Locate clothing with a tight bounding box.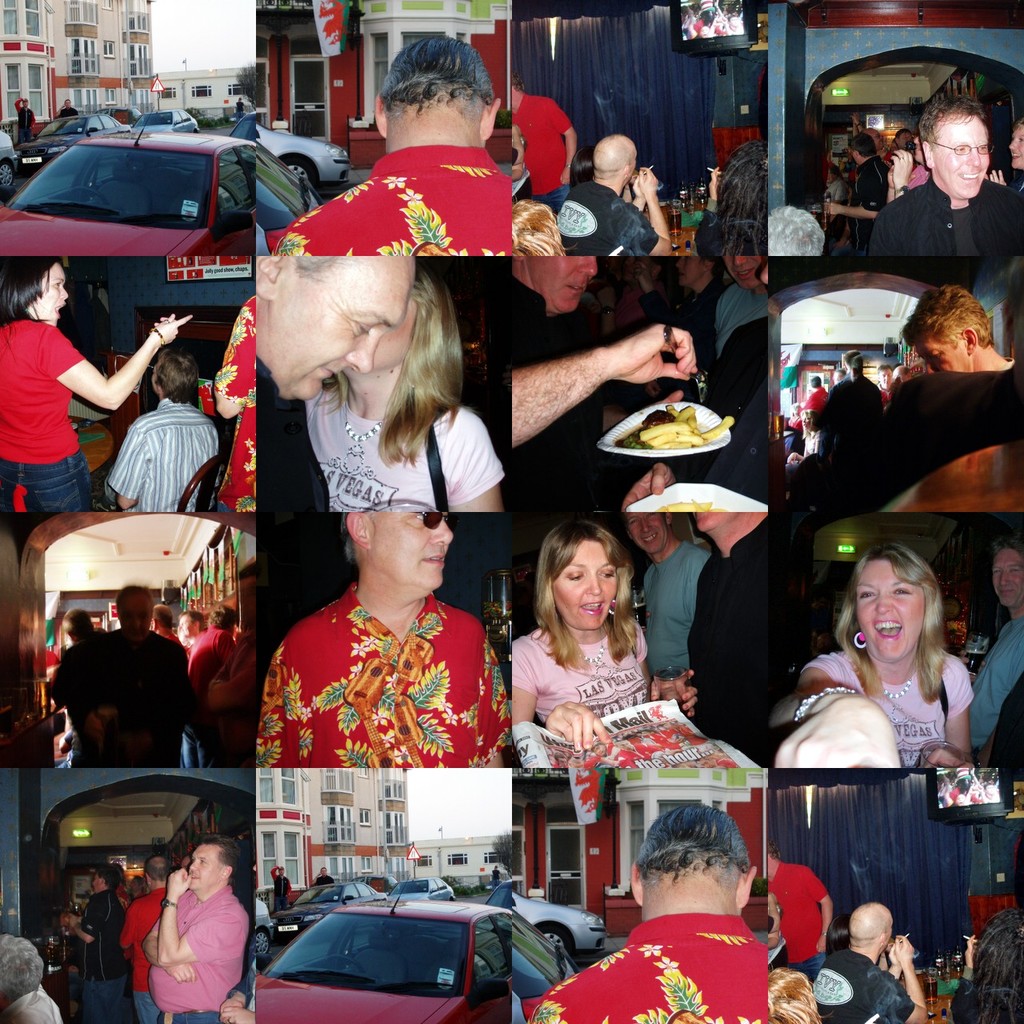
box(255, 355, 330, 512).
